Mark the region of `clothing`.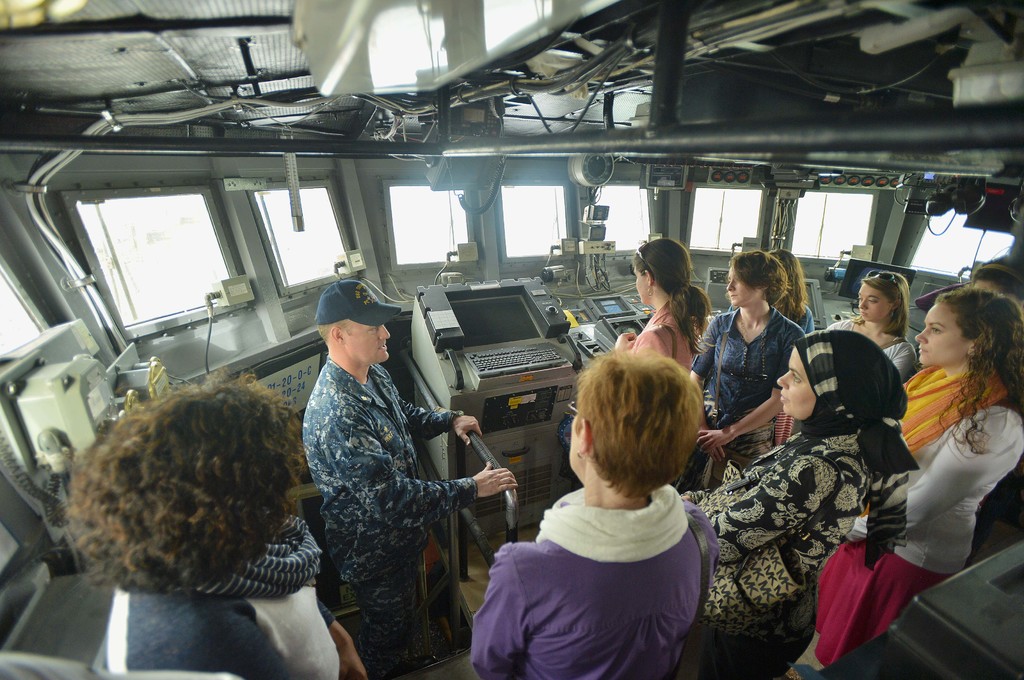
Region: (193,523,322,601).
